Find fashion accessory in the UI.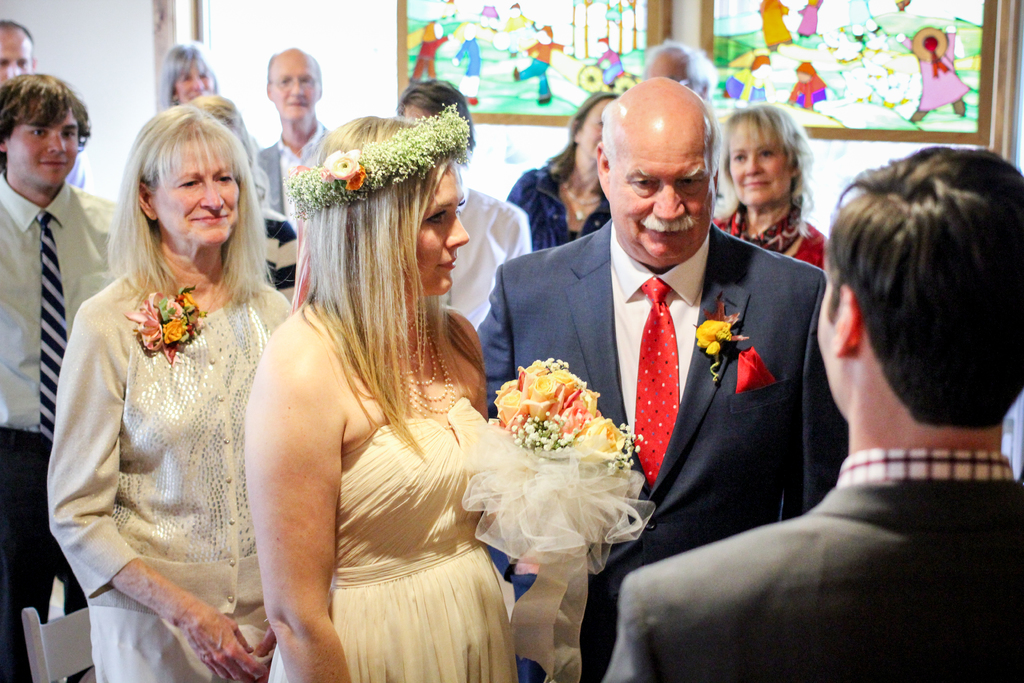
UI element at [33, 209, 69, 444].
